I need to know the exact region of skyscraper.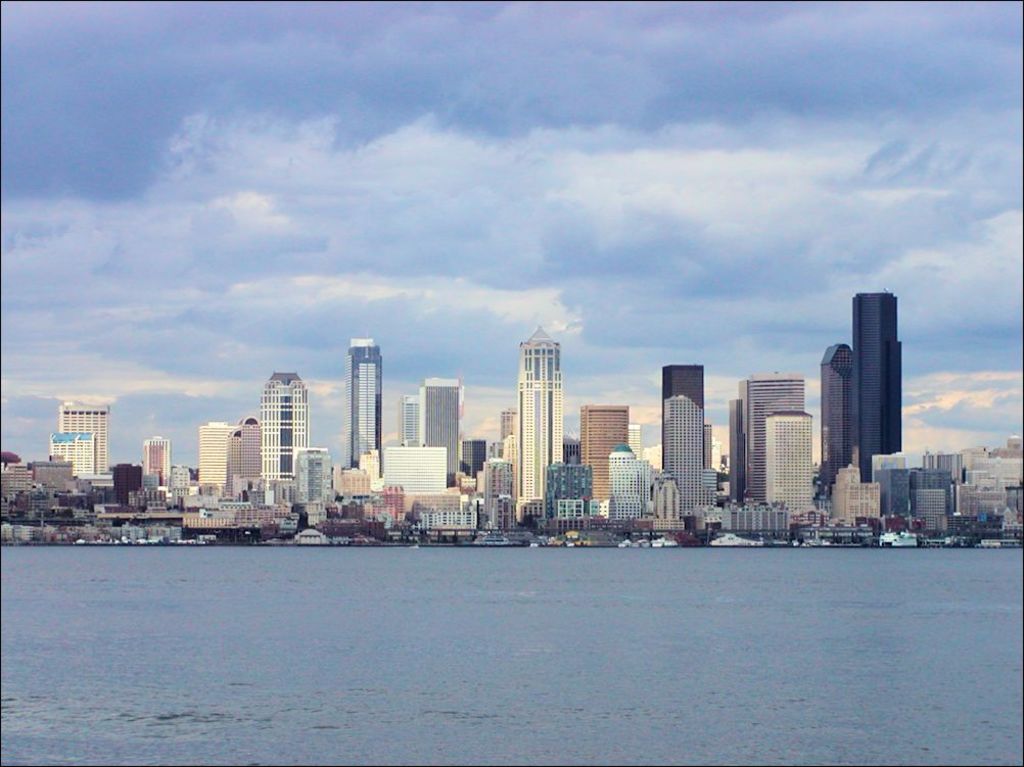
Region: 570:397:635:502.
